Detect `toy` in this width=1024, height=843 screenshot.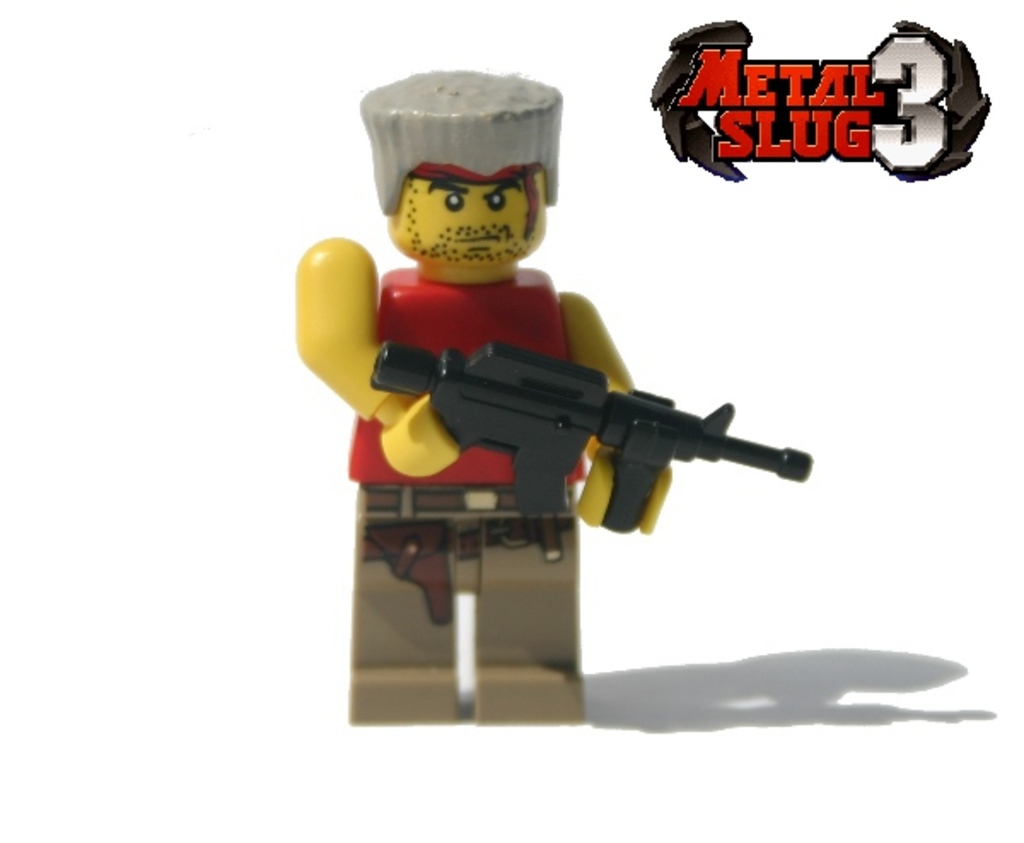
Detection: BBox(294, 102, 828, 689).
